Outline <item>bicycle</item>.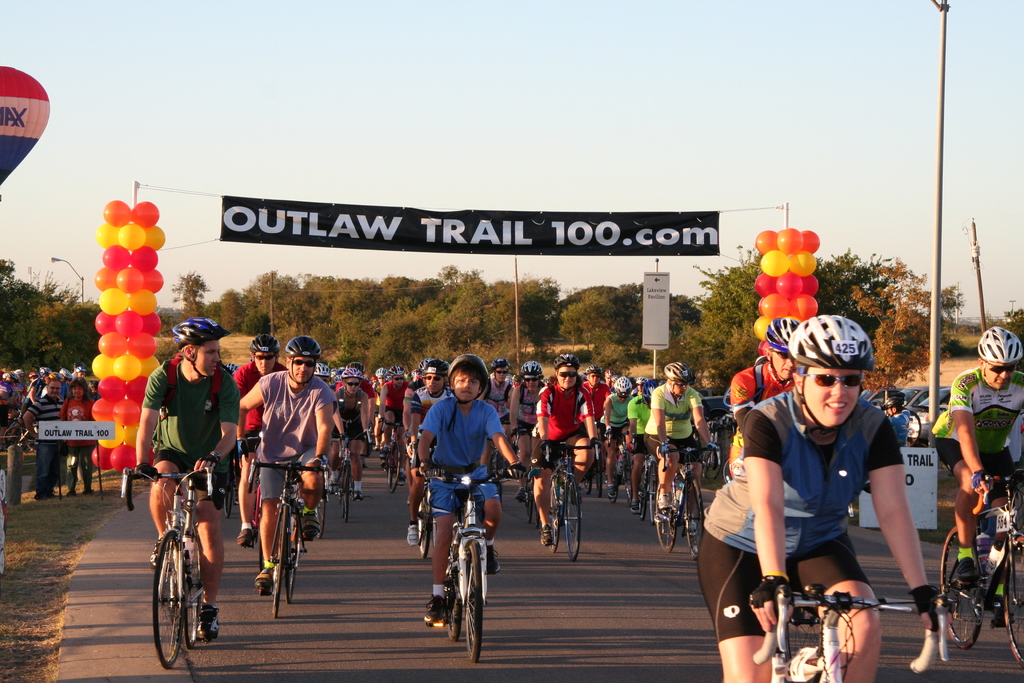
Outline: pyautogui.locateOnScreen(225, 456, 234, 510).
